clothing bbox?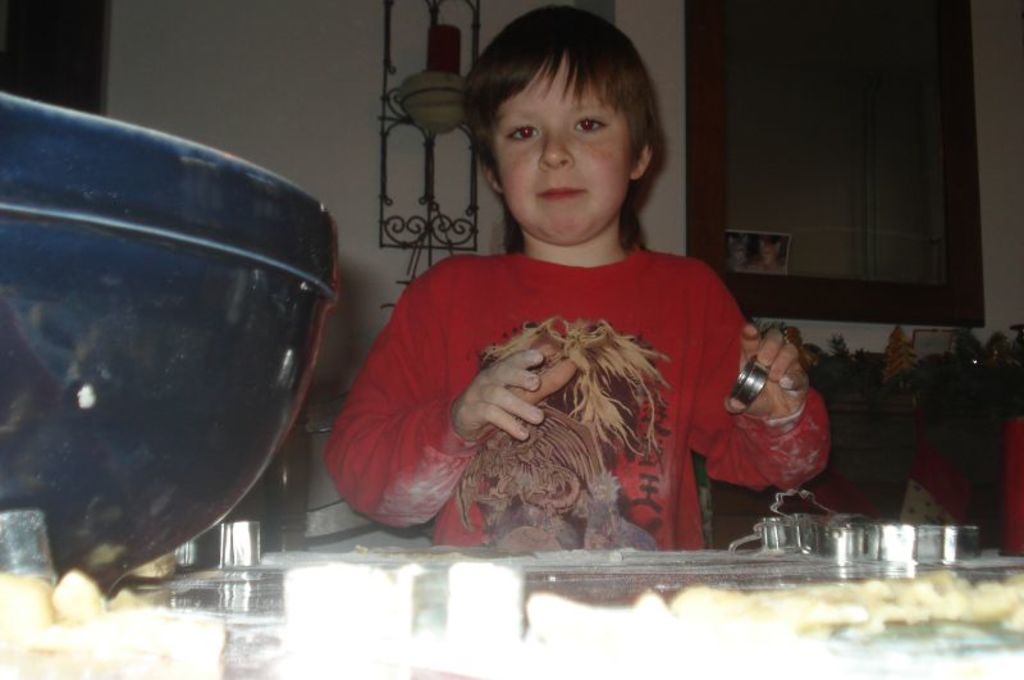
(x1=321, y1=236, x2=835, y2=548)
